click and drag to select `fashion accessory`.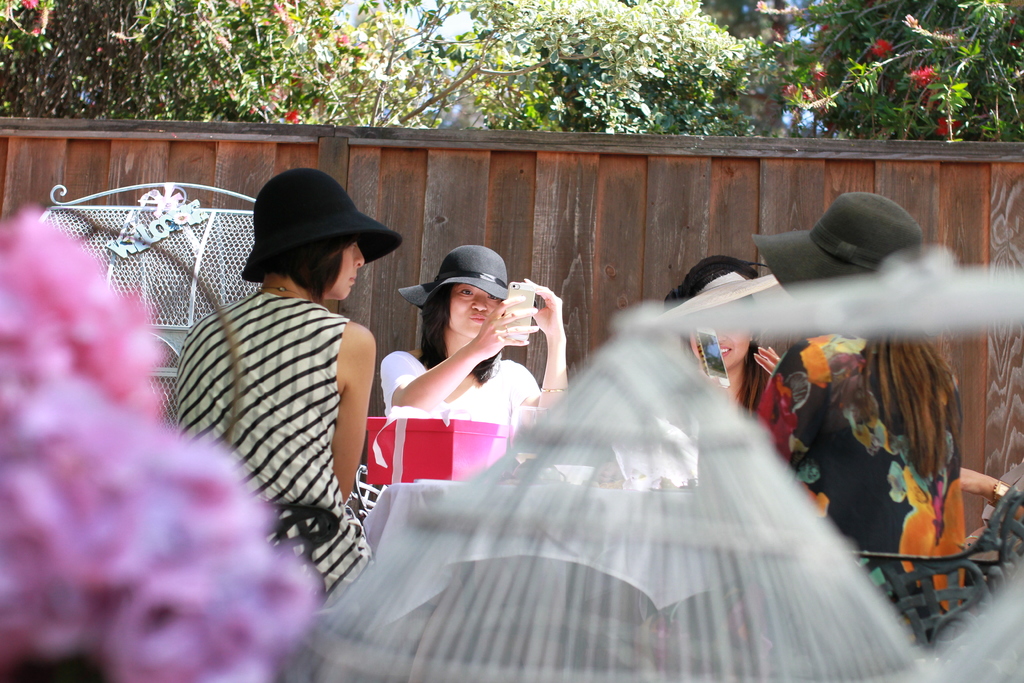
Selection: [x1=989, y1=479, x2=1013, y2=511].
